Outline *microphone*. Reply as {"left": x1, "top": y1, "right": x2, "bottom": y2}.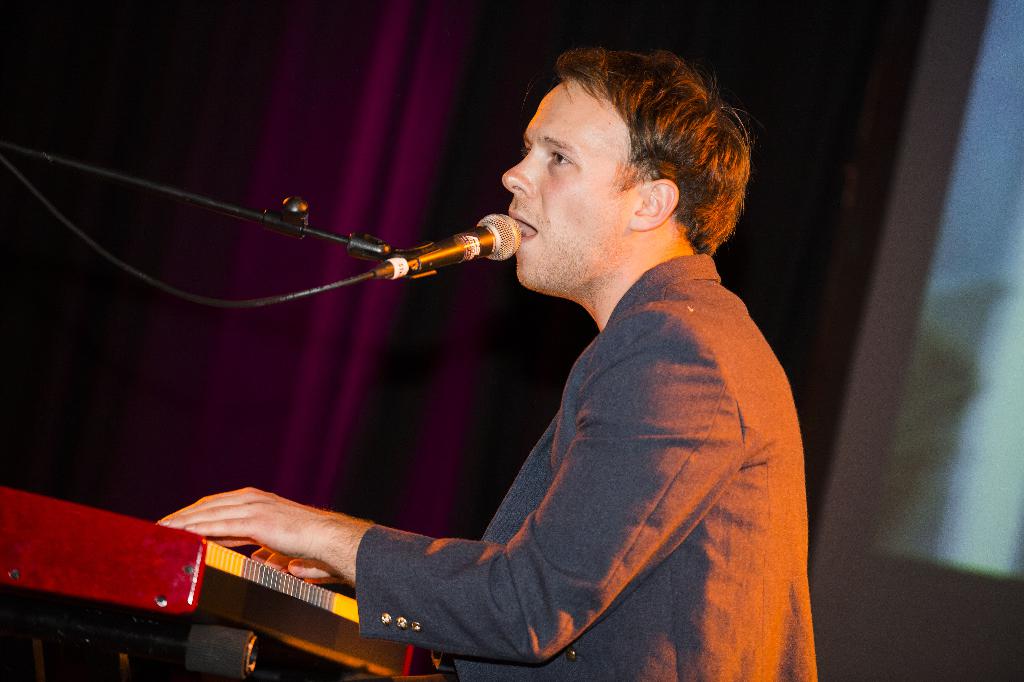
{"left": 364, "top": 207, "right": 527, "bottom": 289}.
